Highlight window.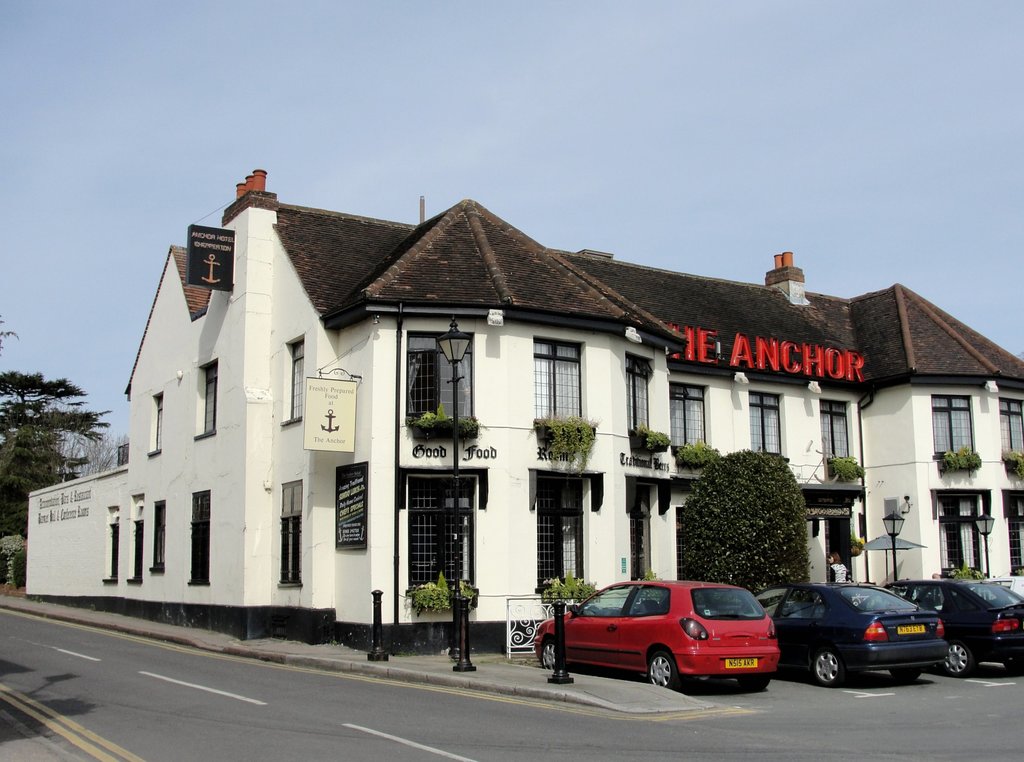
Highlighted region: [630,477,675,583].
